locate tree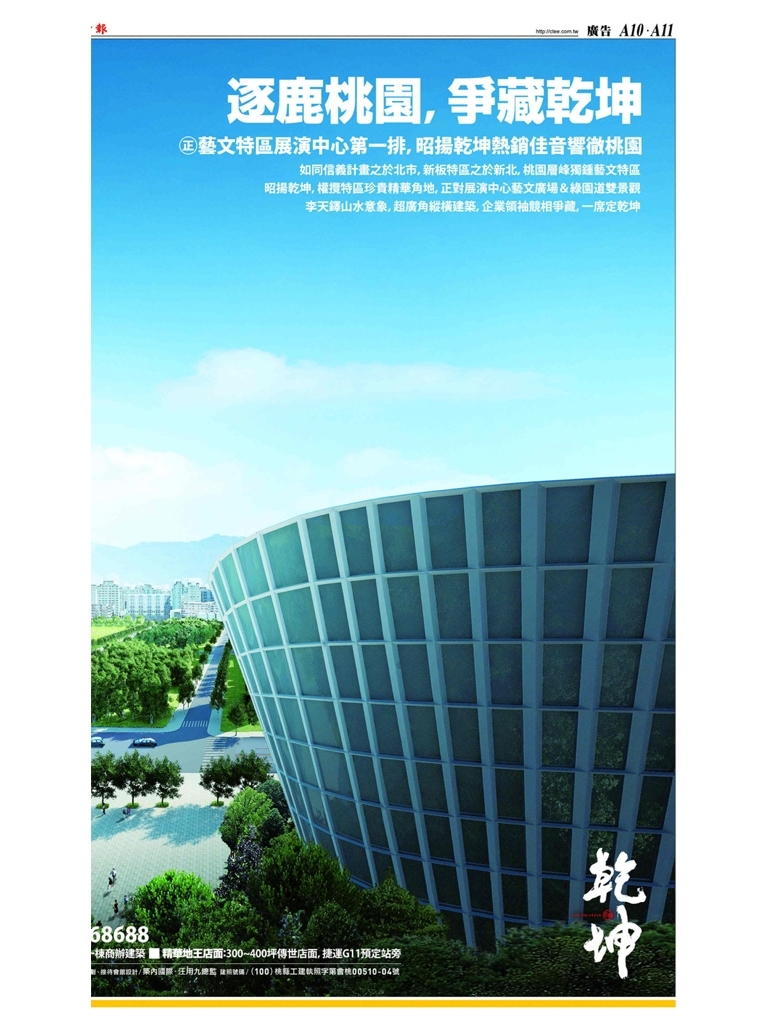
detection(145, 755, 182, 808)
